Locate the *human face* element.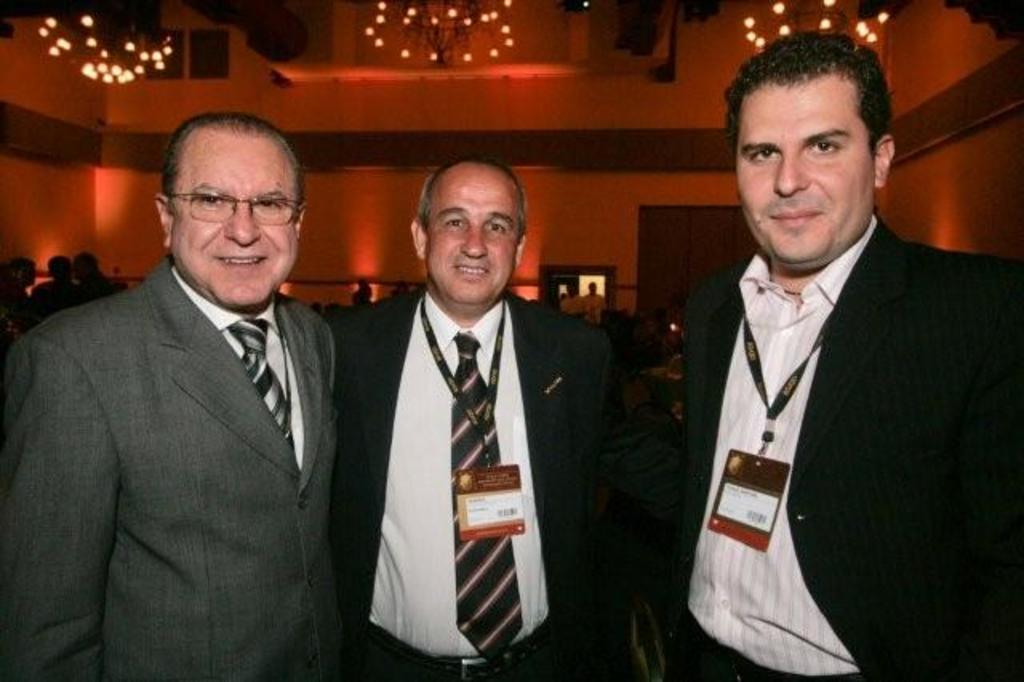
Element bbox: bbox(733, 78, 875, 269).
